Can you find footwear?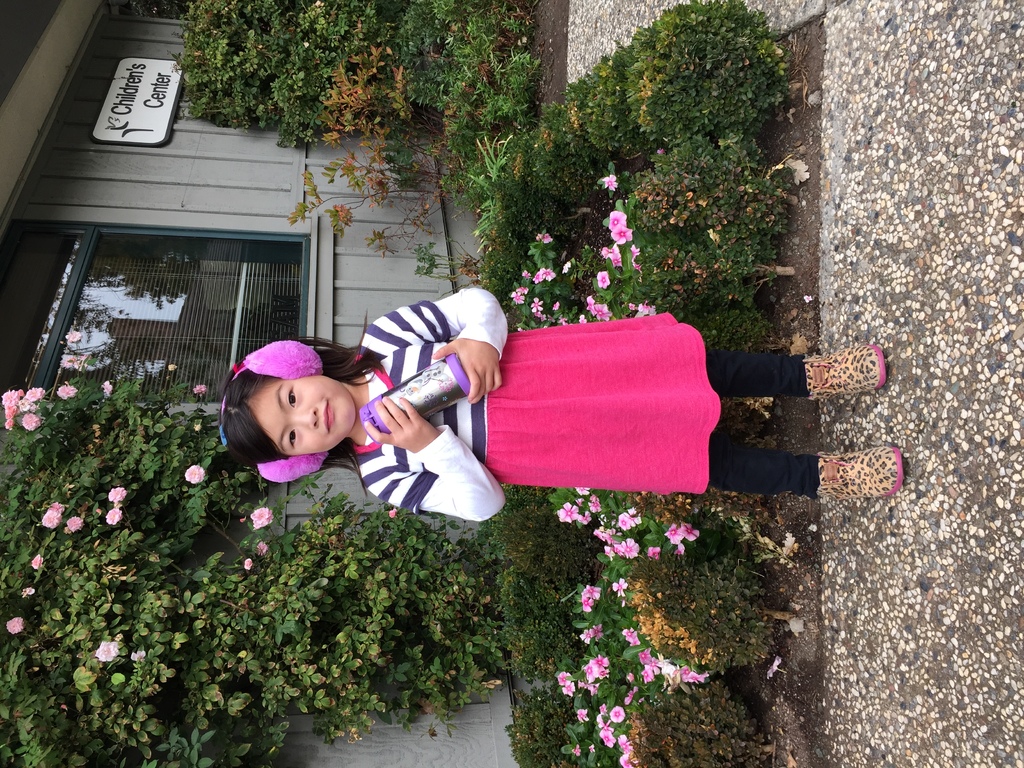
Yes, bounding box: Rect(810, 337, 899, 444).
